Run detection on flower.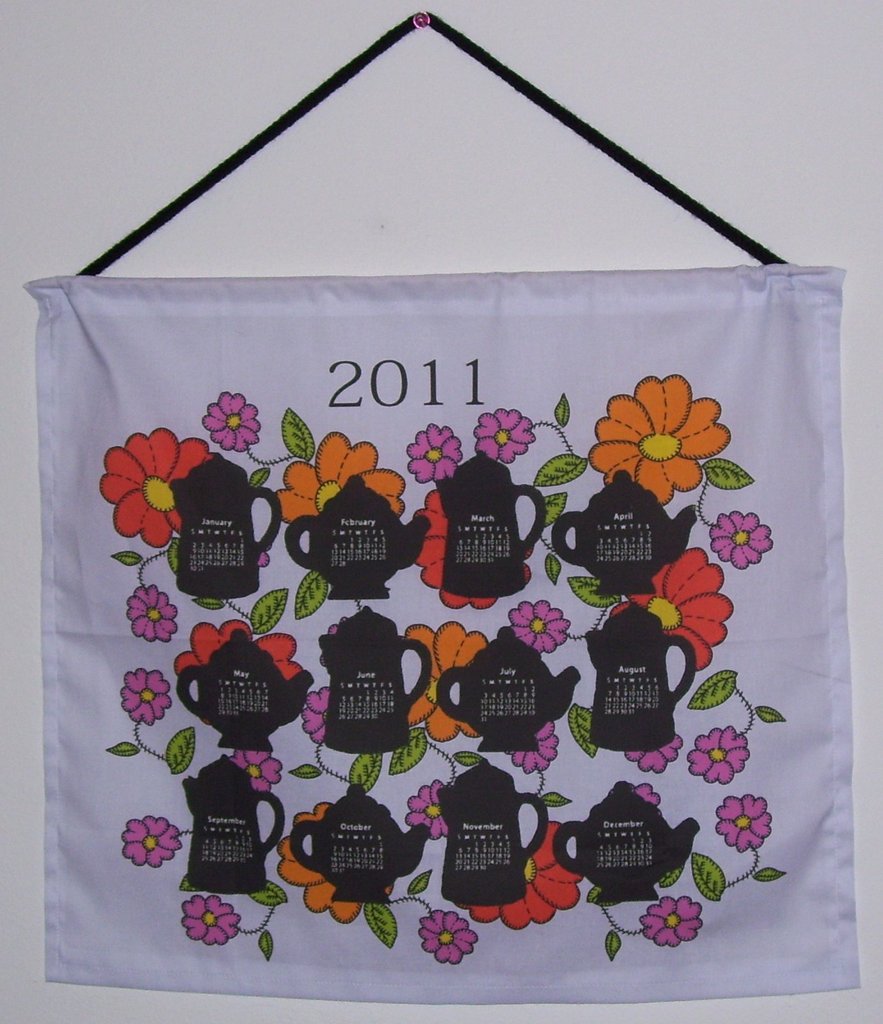
Result: <region>278, 801, 374, 928</region>.
